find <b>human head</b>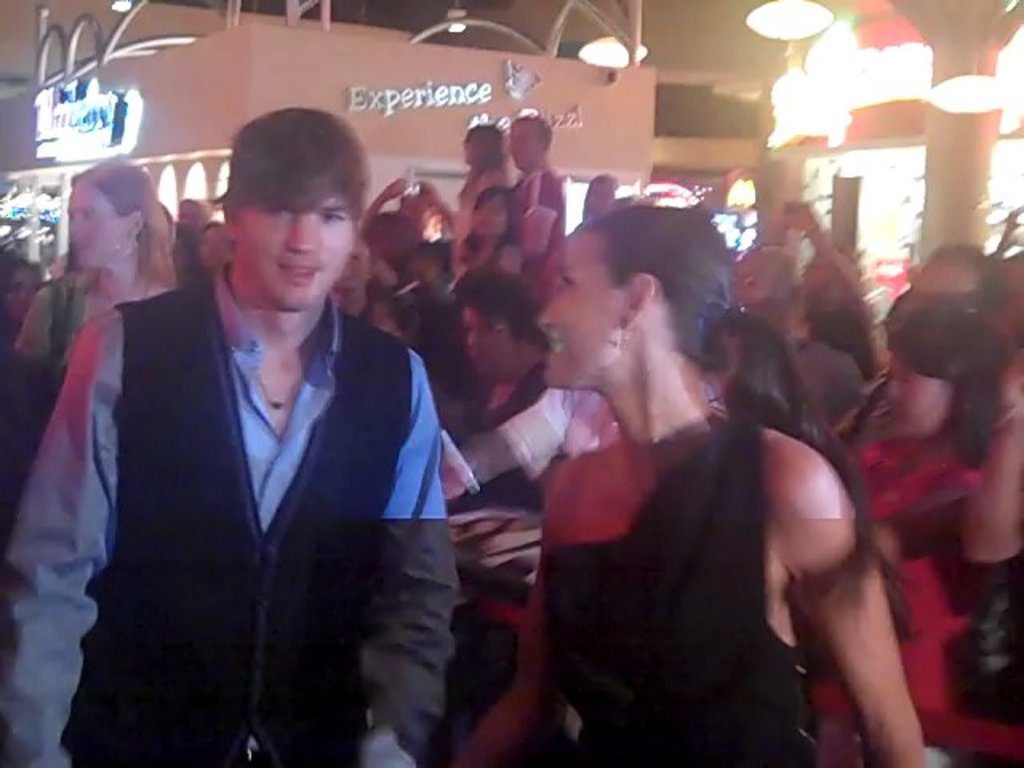
bbox(0, 254, 43, 330)
